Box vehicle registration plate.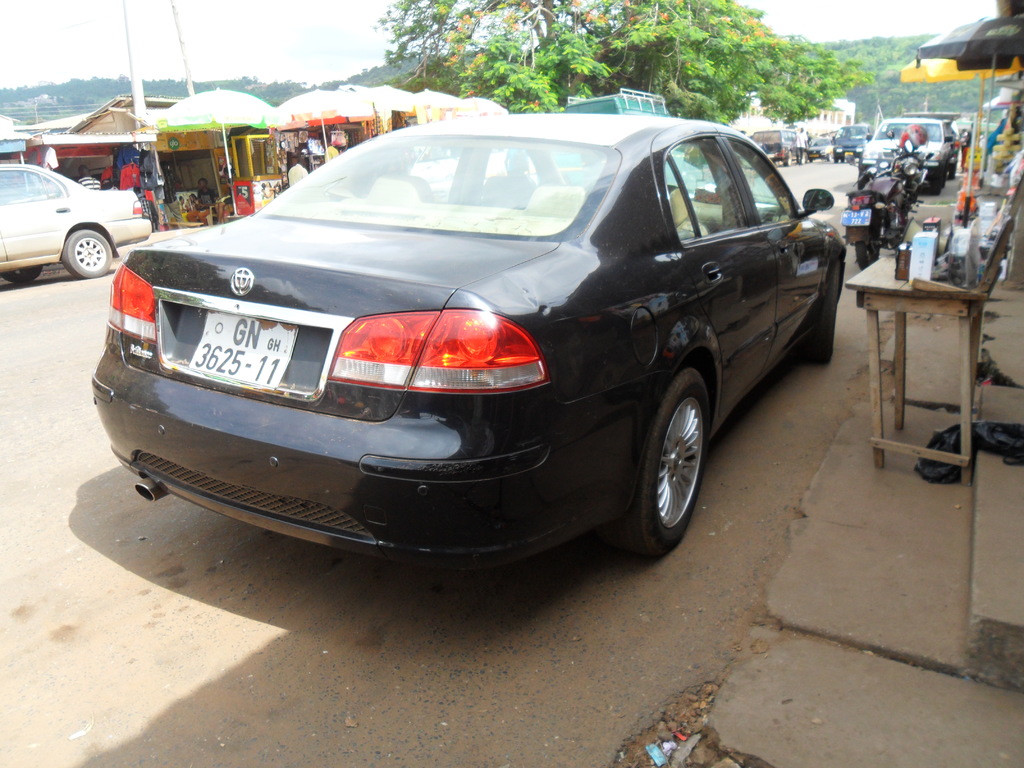
(191, 310, 299, 388).
